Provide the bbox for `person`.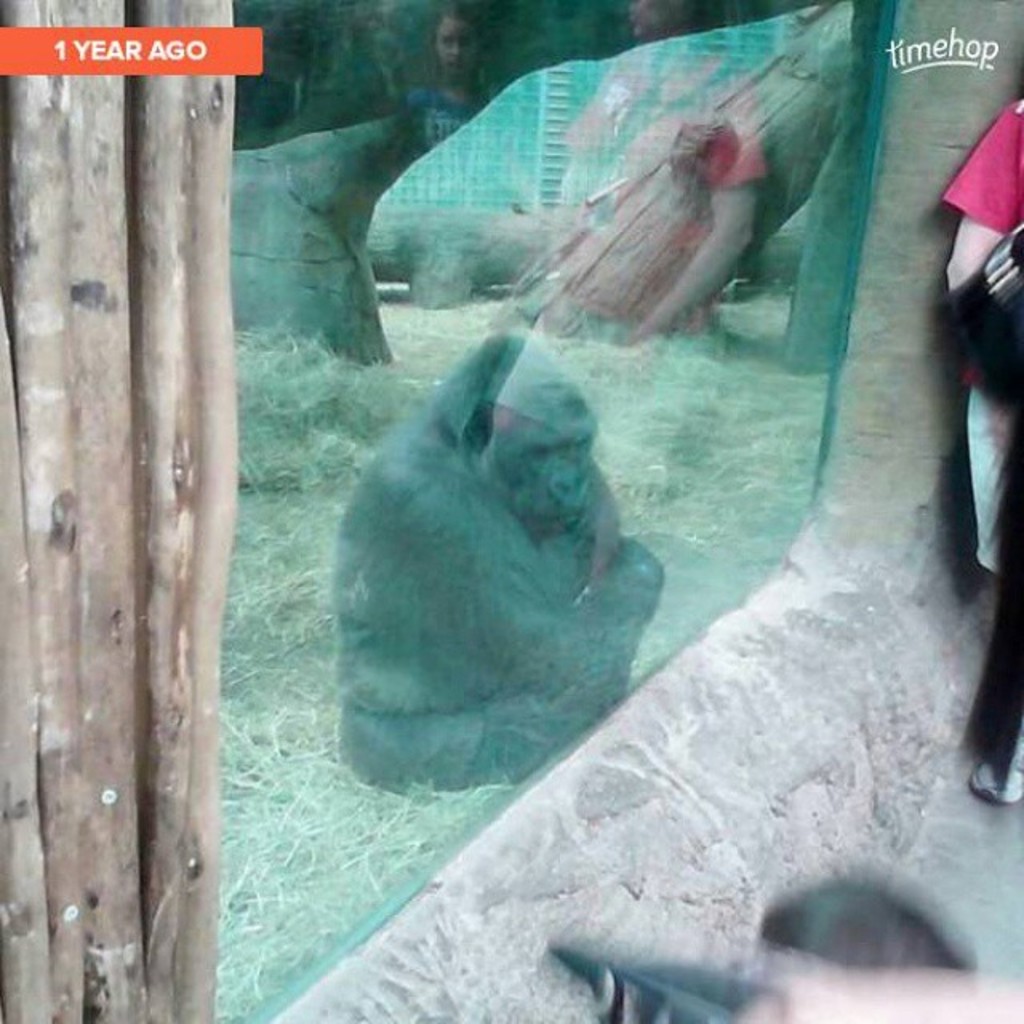
region(938, 86, 1022, 813).
